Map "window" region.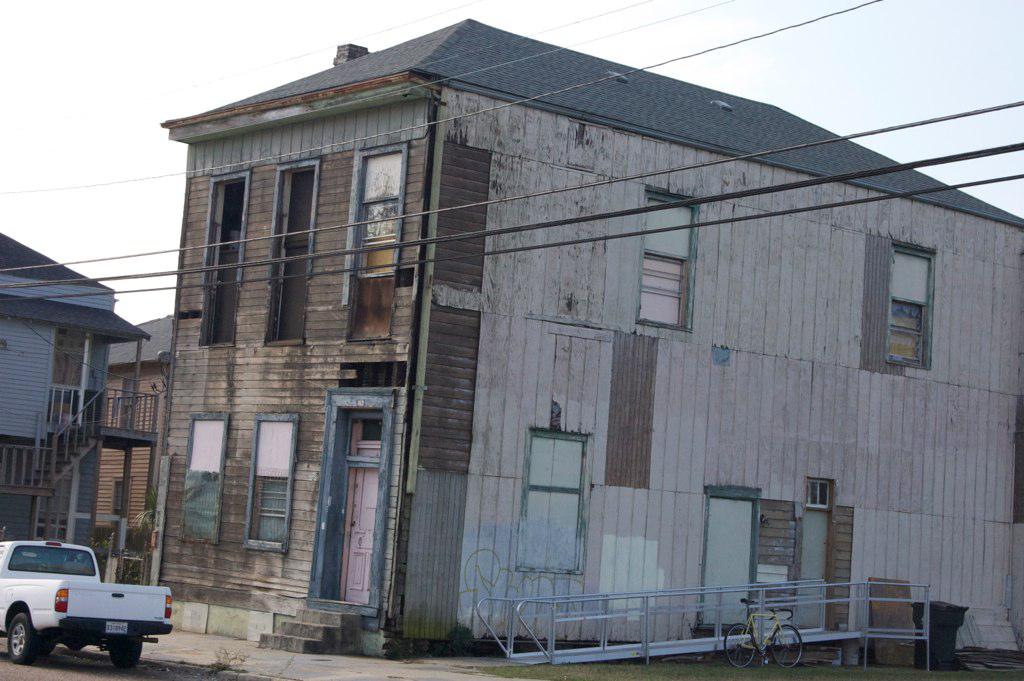
Mapped to {"left": 240, "top": 415, "right": 306, "bottom": 565}.
